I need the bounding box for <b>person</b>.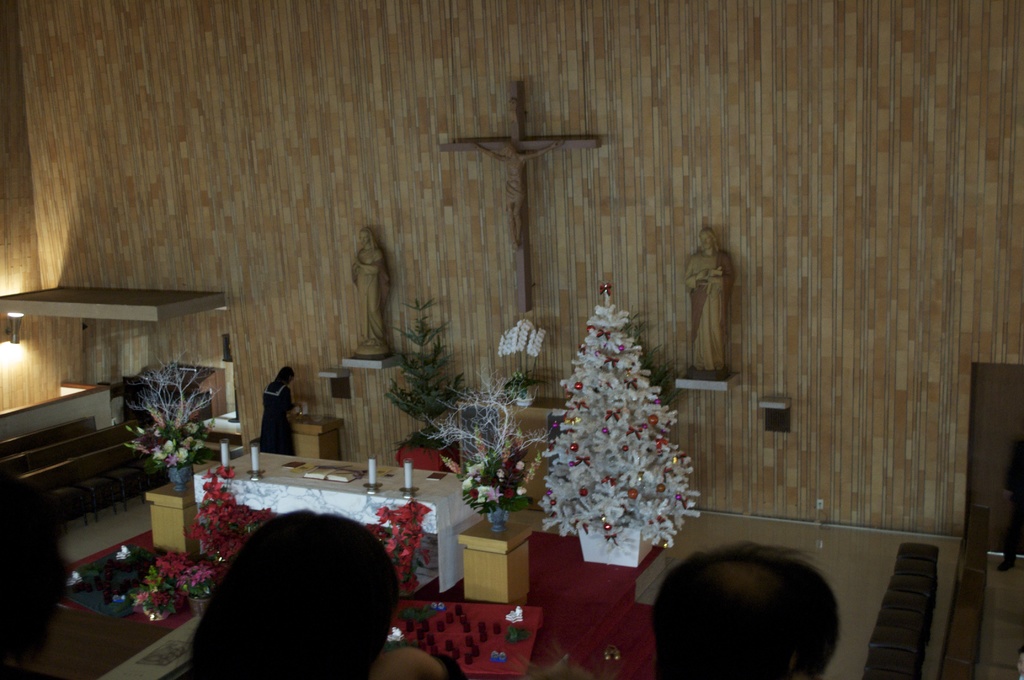
Here it is: <region>644, 541, 840, 679</region>.
